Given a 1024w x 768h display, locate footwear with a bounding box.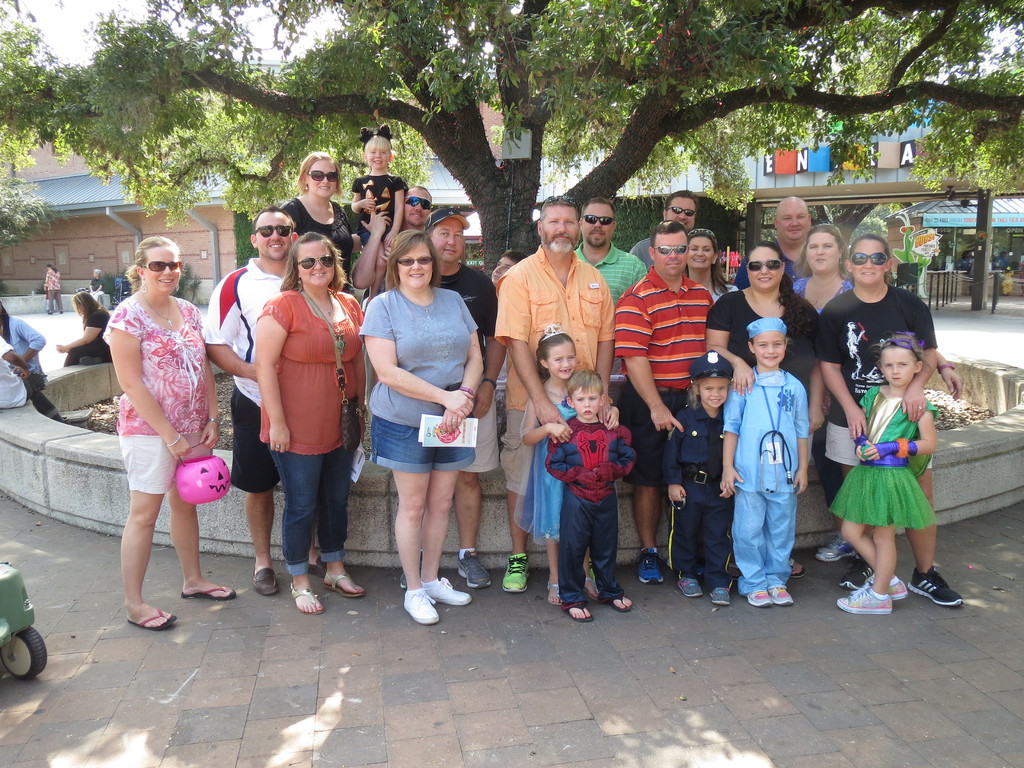
Located: bbox=[640, 548, 667, 585].
